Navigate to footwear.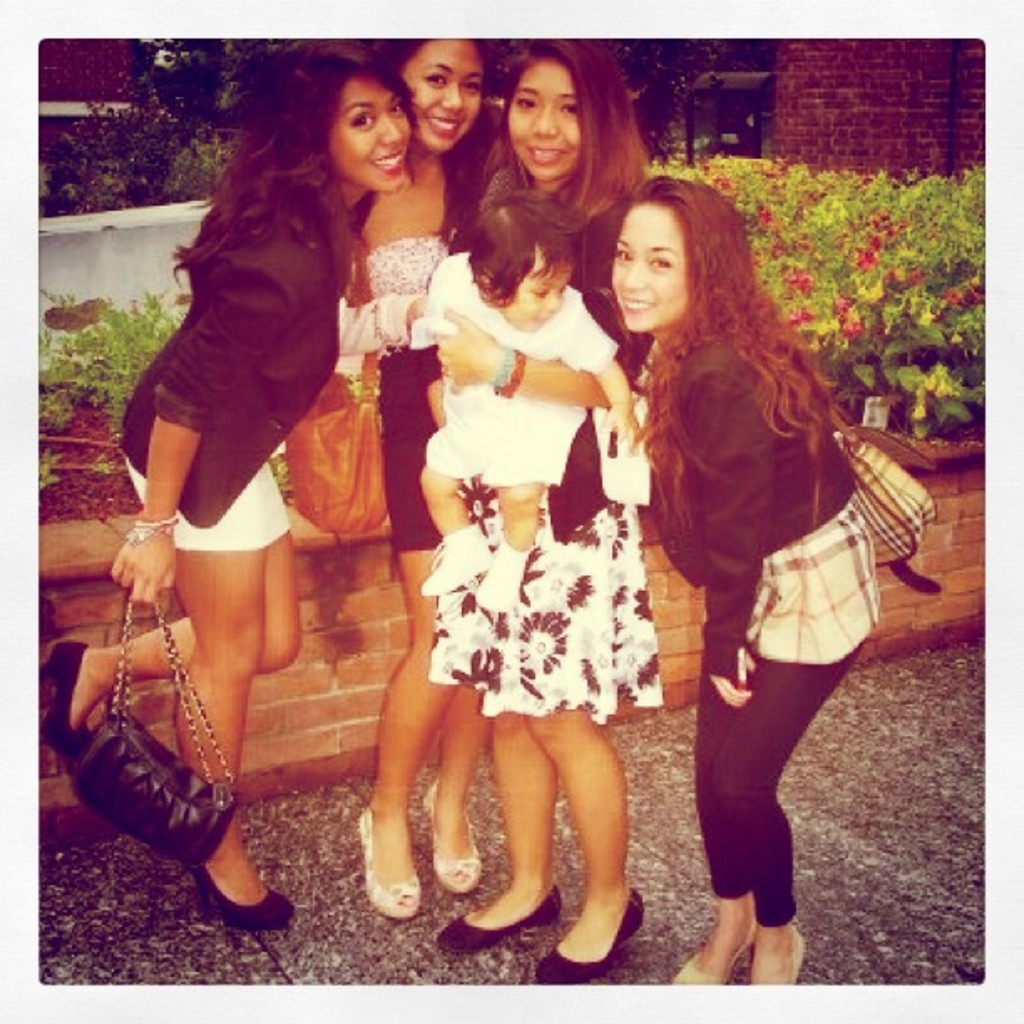
Navigation target: region(428, 800, 475, 877).
